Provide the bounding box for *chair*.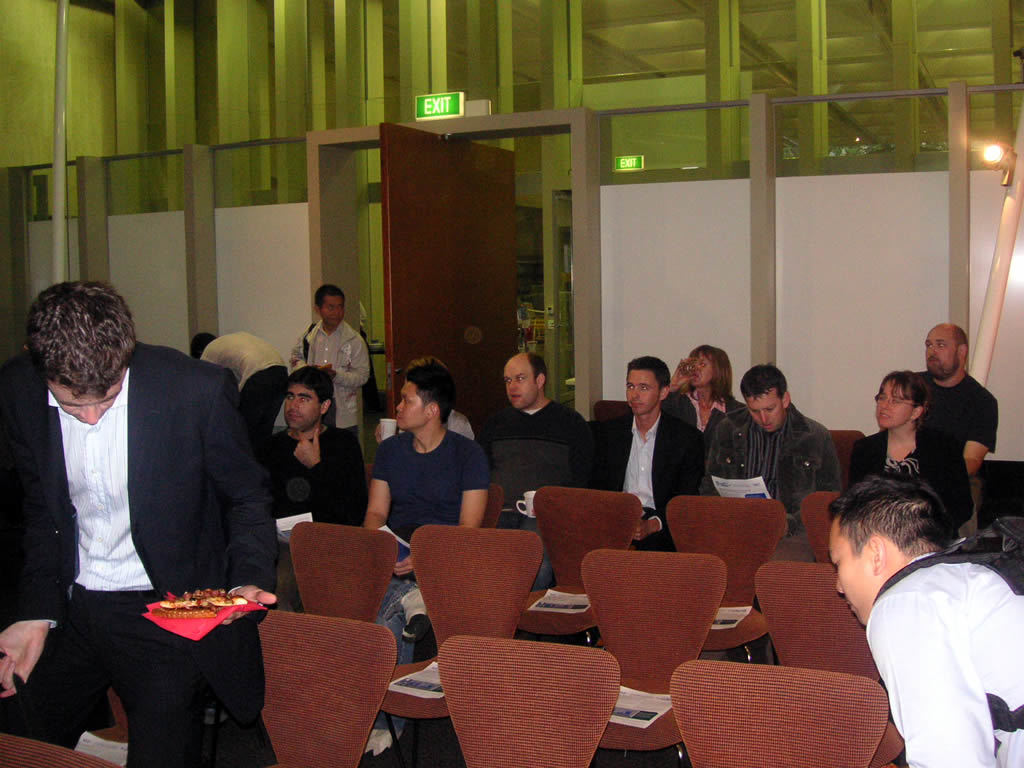
(381, 523, 547, 725).
